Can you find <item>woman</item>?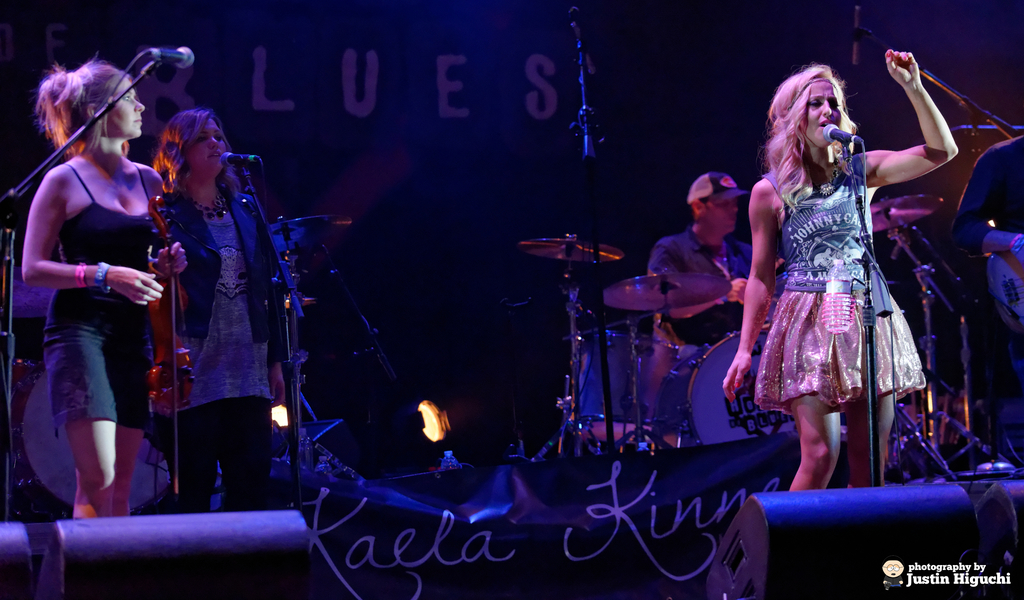
Yes, bounding box: (x1=720, y1=46, x2=963, y2=498).
